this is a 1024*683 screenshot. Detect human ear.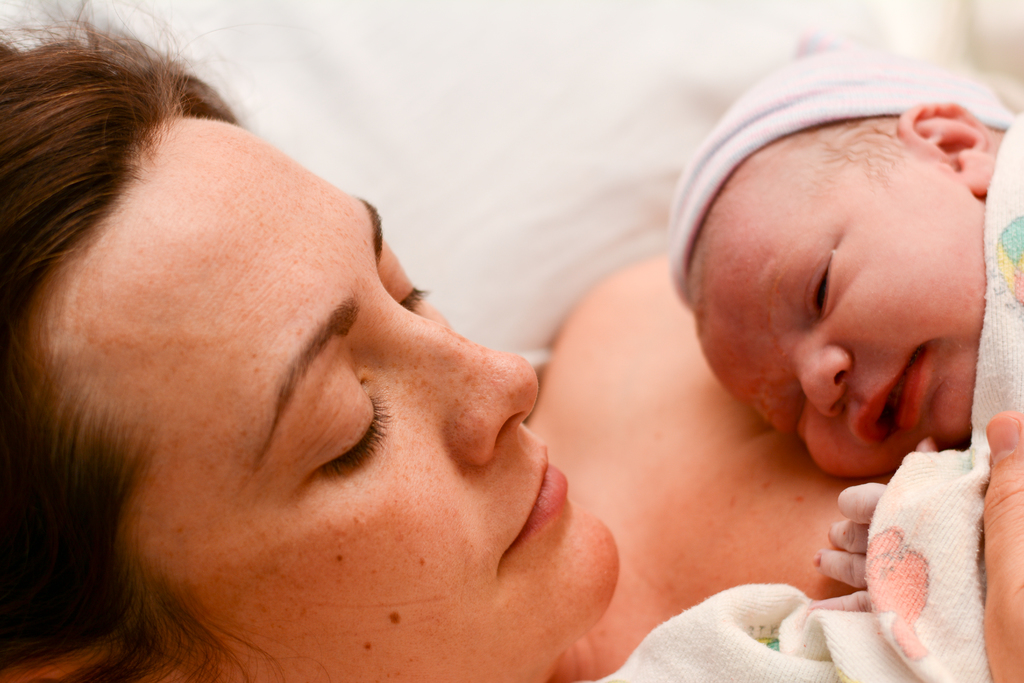
<region>900, 103, 1002, 192</region>.
